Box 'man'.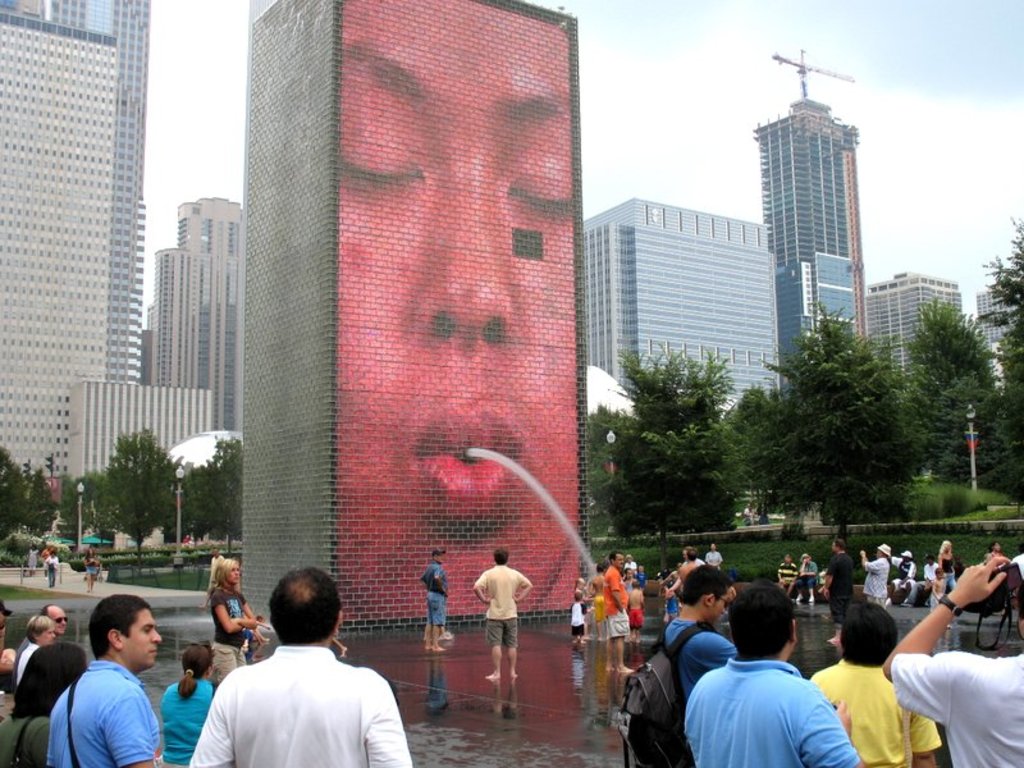
BBox(859, 543, 890, 605).
